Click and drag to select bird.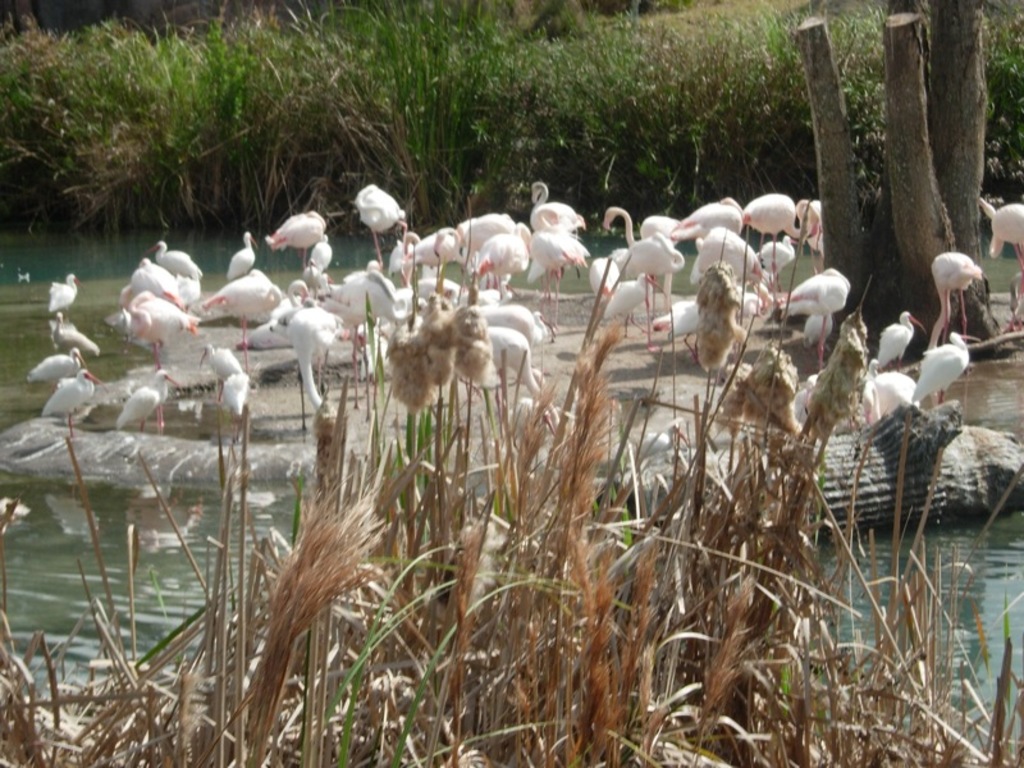
Selection: x1=596, y1=271, x2=664, y2=332.
